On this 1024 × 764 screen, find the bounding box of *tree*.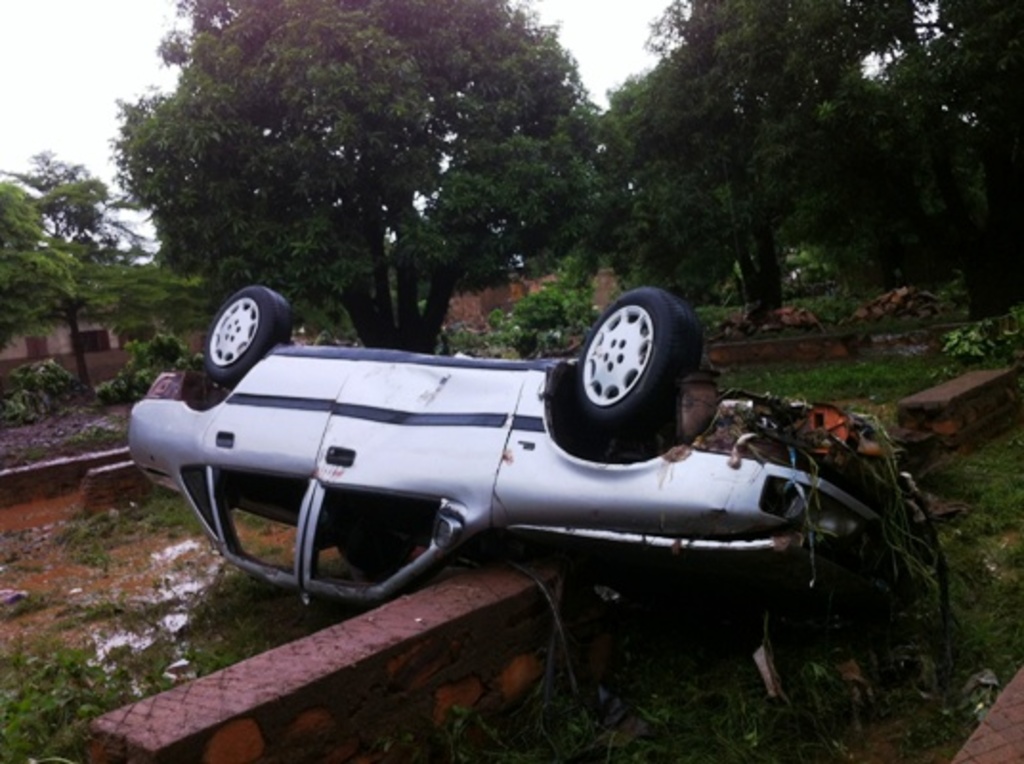
Bounding box: (109,0,625,344).
